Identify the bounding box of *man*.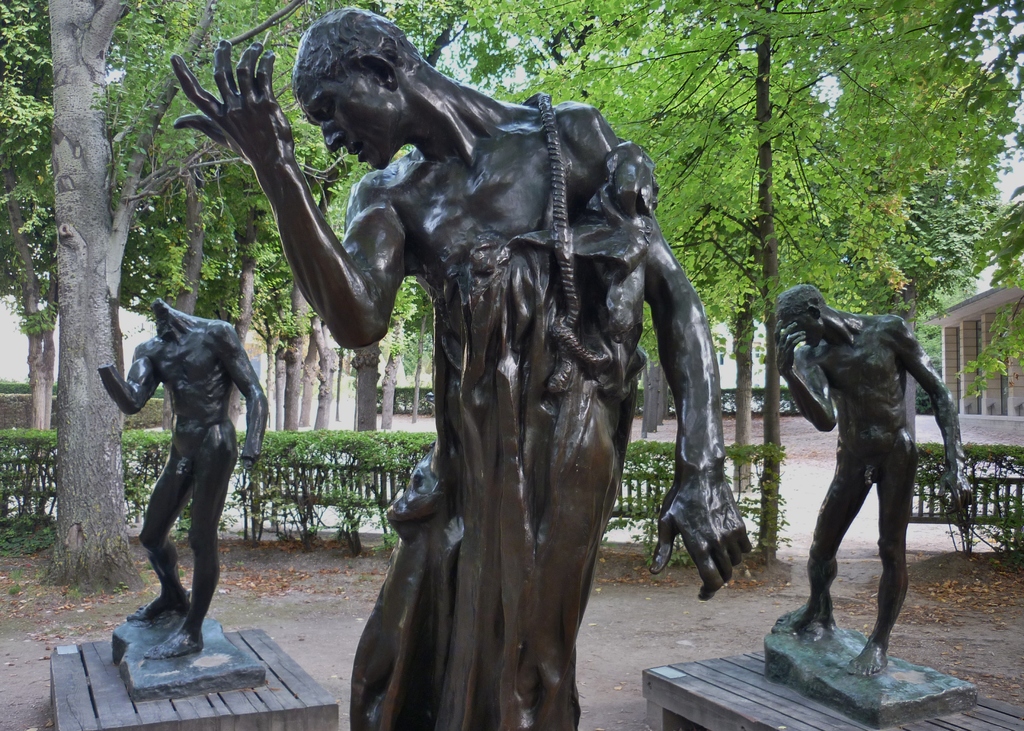
(left=168, top=8, right=753, bottom=730).
